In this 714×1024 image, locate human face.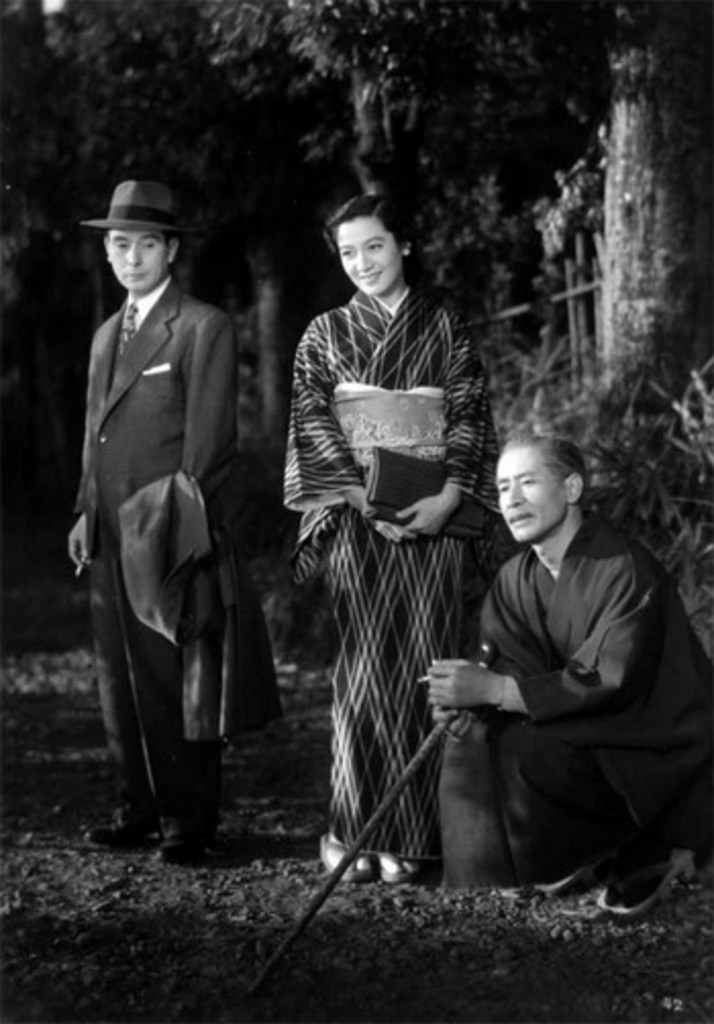
Bounding box: bbox=[496, 445, 567, 543].
